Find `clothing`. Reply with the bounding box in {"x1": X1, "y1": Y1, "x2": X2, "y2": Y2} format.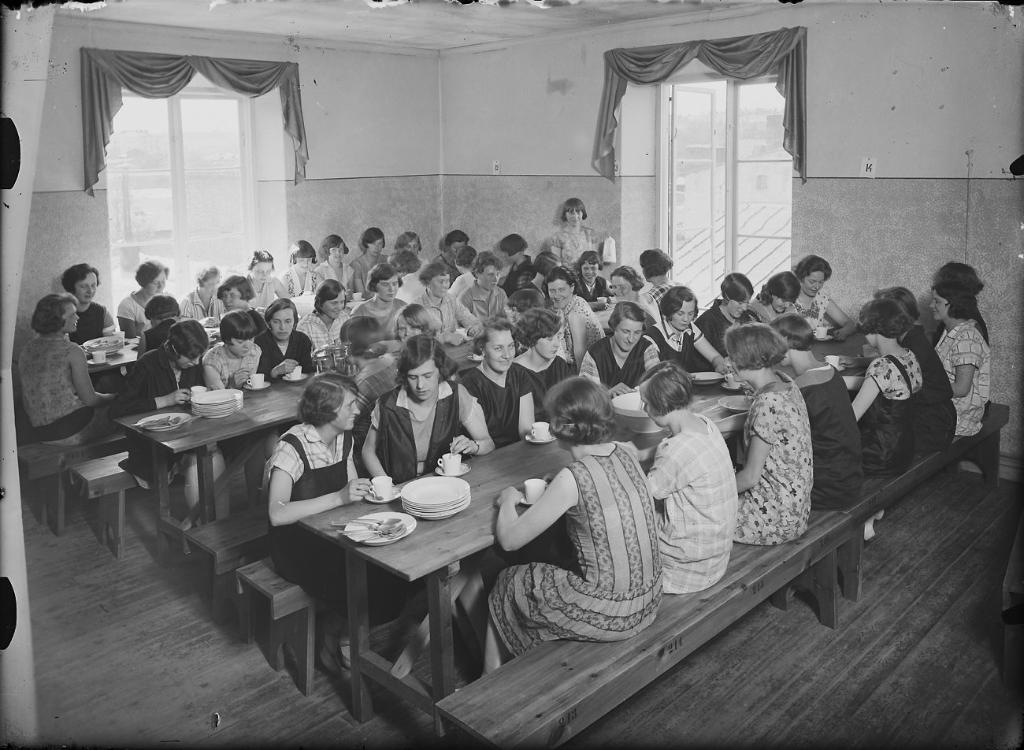
{"x1": 869, "y1": 352, "x2": 926, "y2": 452}.
